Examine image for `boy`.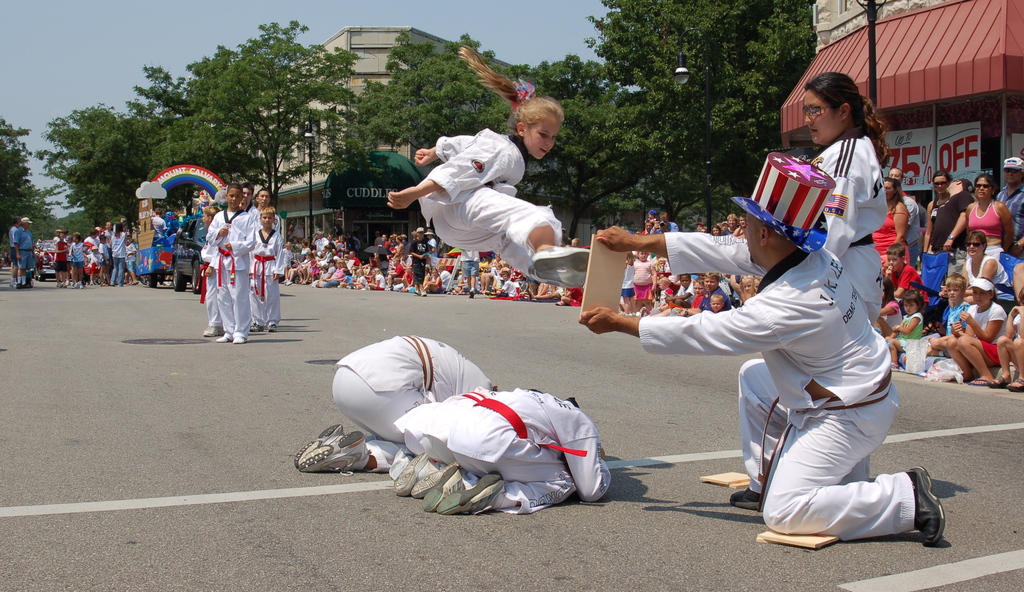
Examination result: 922,272,972,357.
